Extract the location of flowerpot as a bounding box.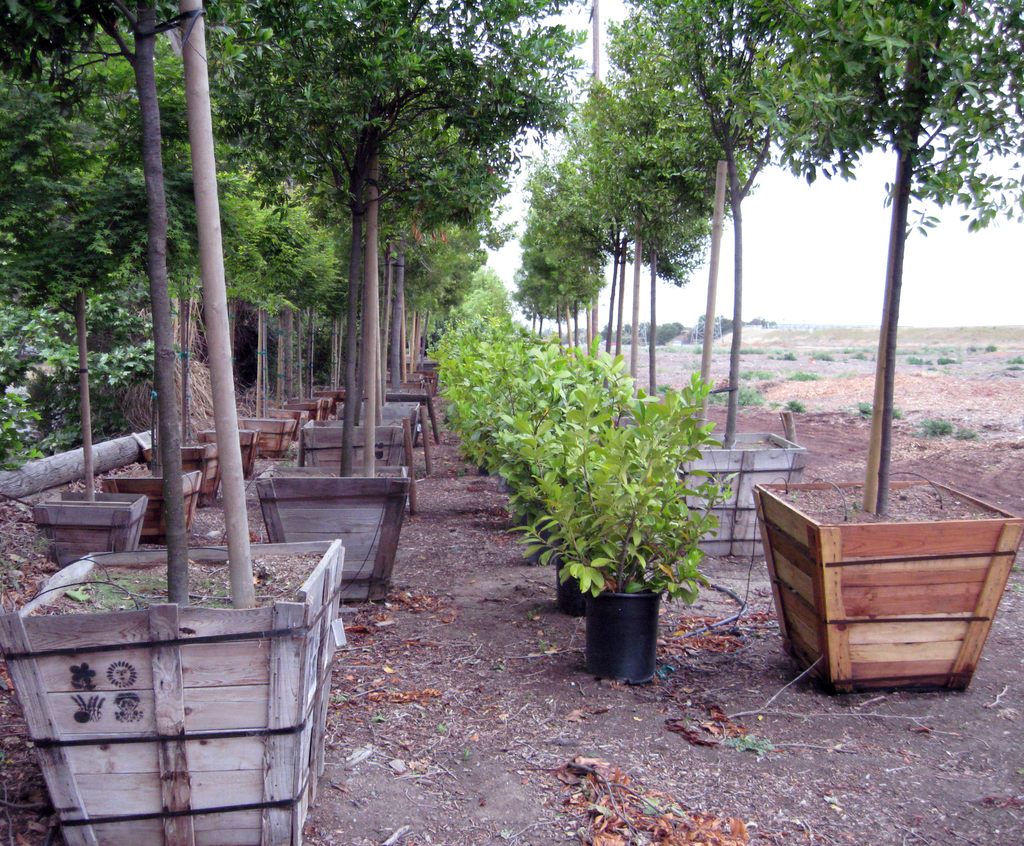
(x1=151, y1=433, x2=220, y2=513).
